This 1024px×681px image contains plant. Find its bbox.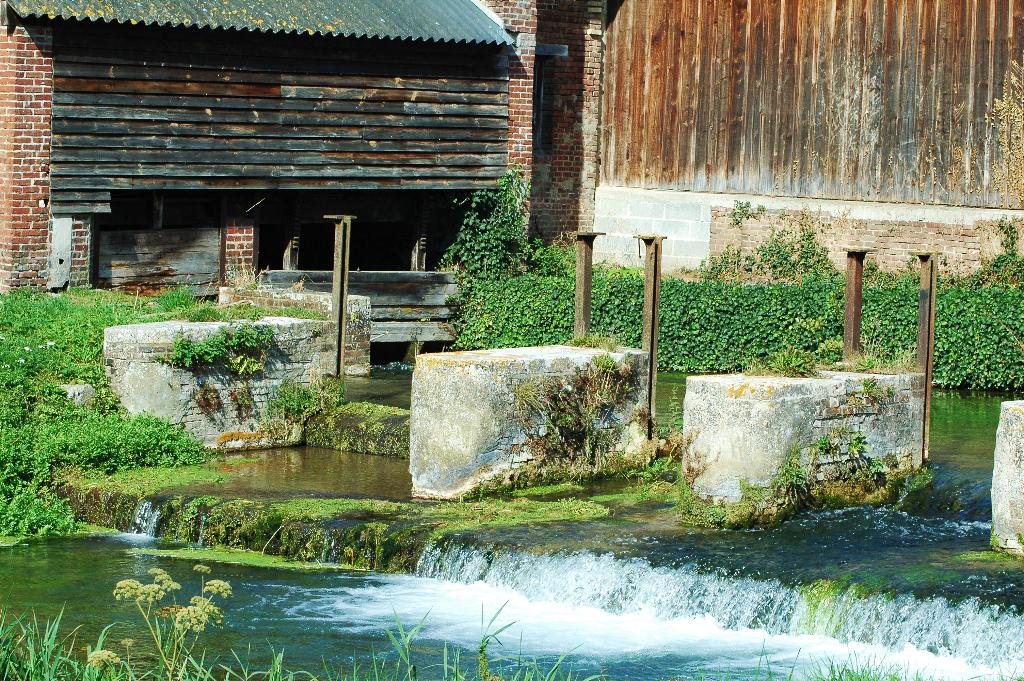
detection(847, 434, 904, 499).
